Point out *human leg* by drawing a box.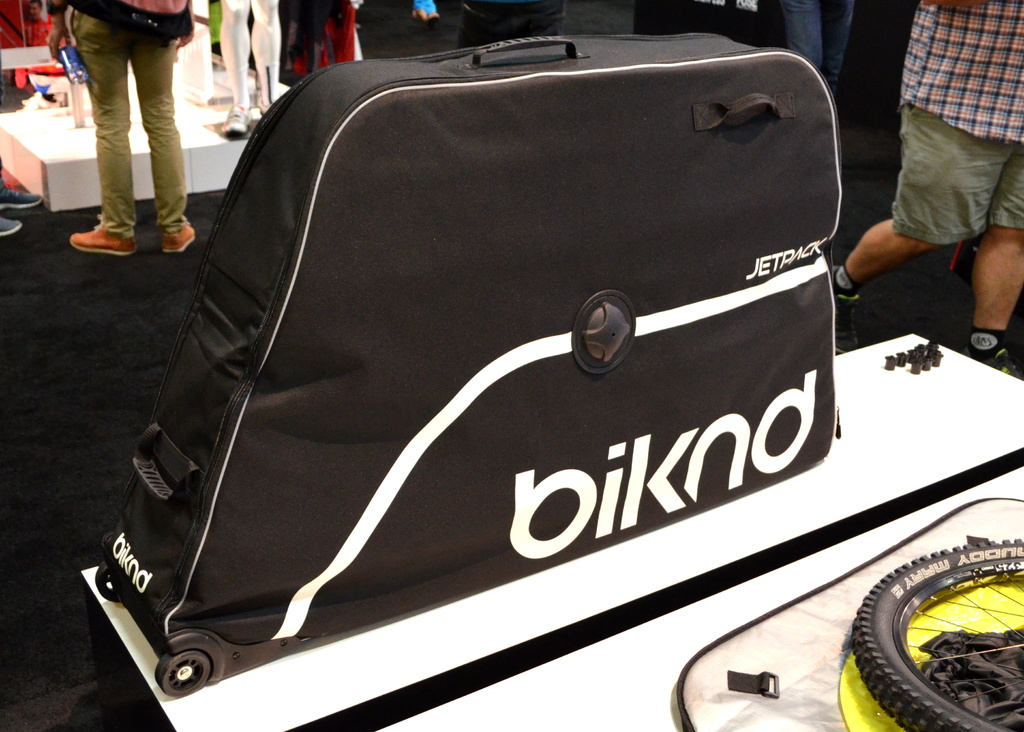
220 0 250 134.
